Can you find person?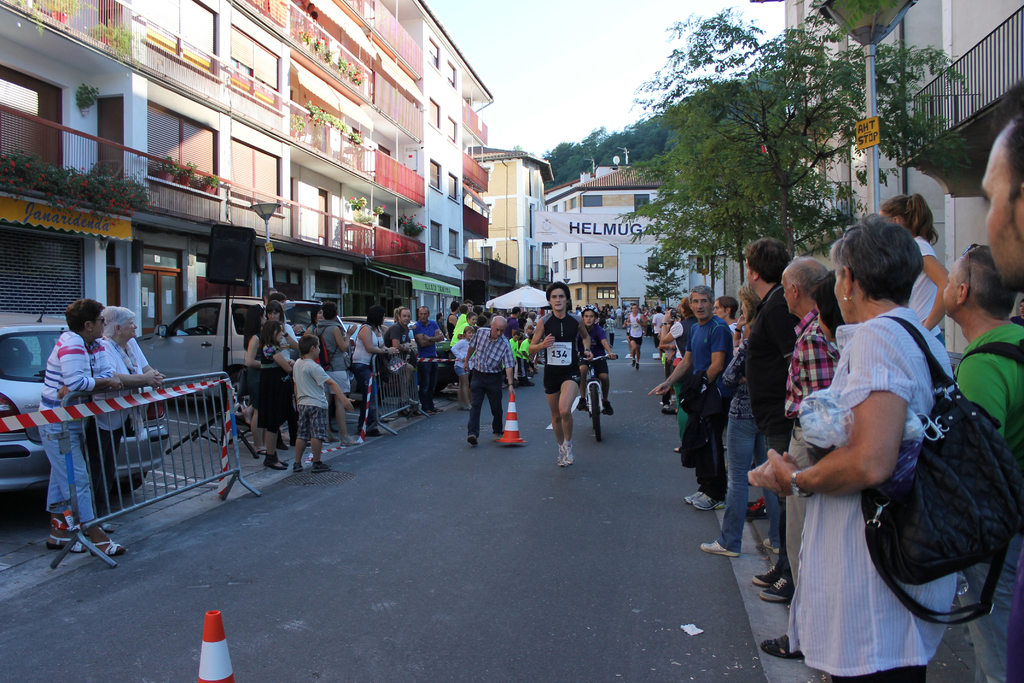
Yes, bounding box: {"left": 383, "top": 307, "right": 412, "bottom": 409}.
